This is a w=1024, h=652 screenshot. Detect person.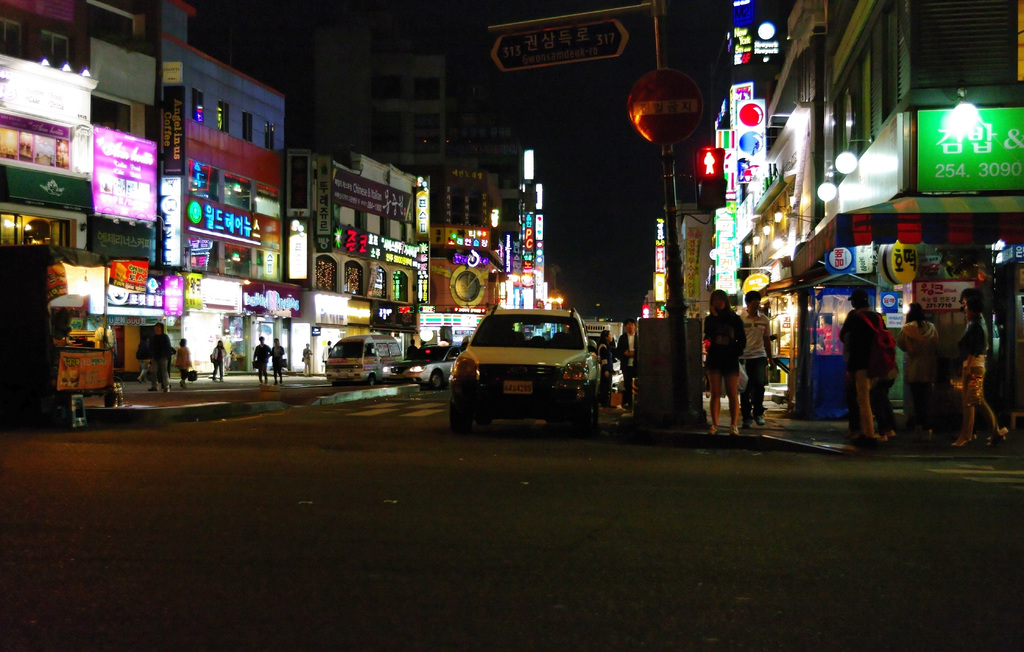
pyautogui.locateOnScreen(596, 326, 614, 409).
